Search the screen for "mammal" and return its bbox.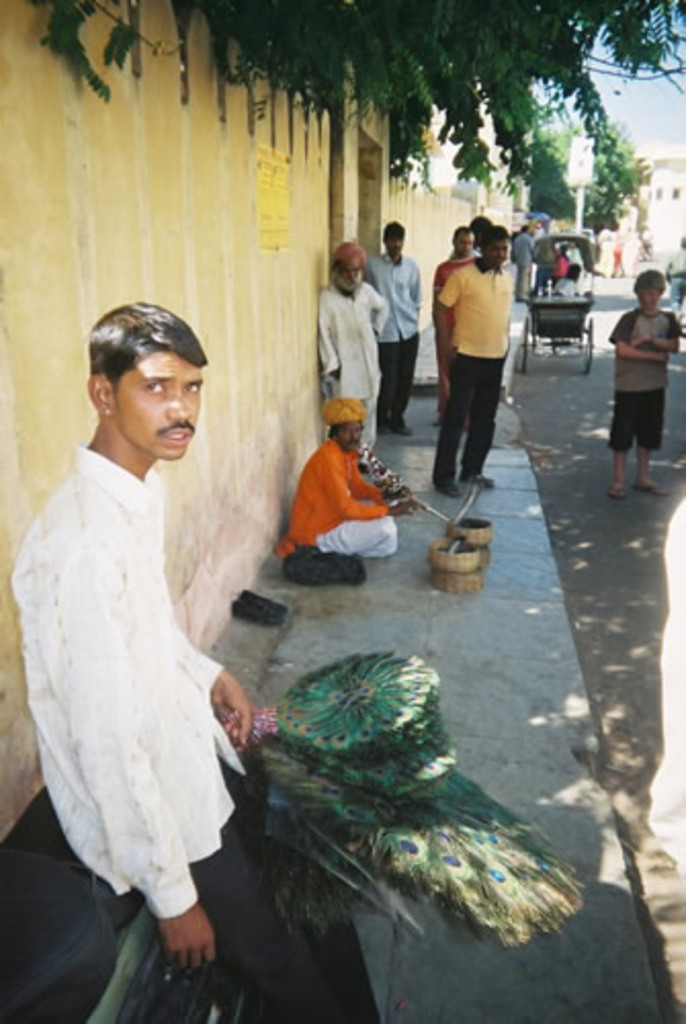
Found: bbox=[0, 295, 381, 1022].
